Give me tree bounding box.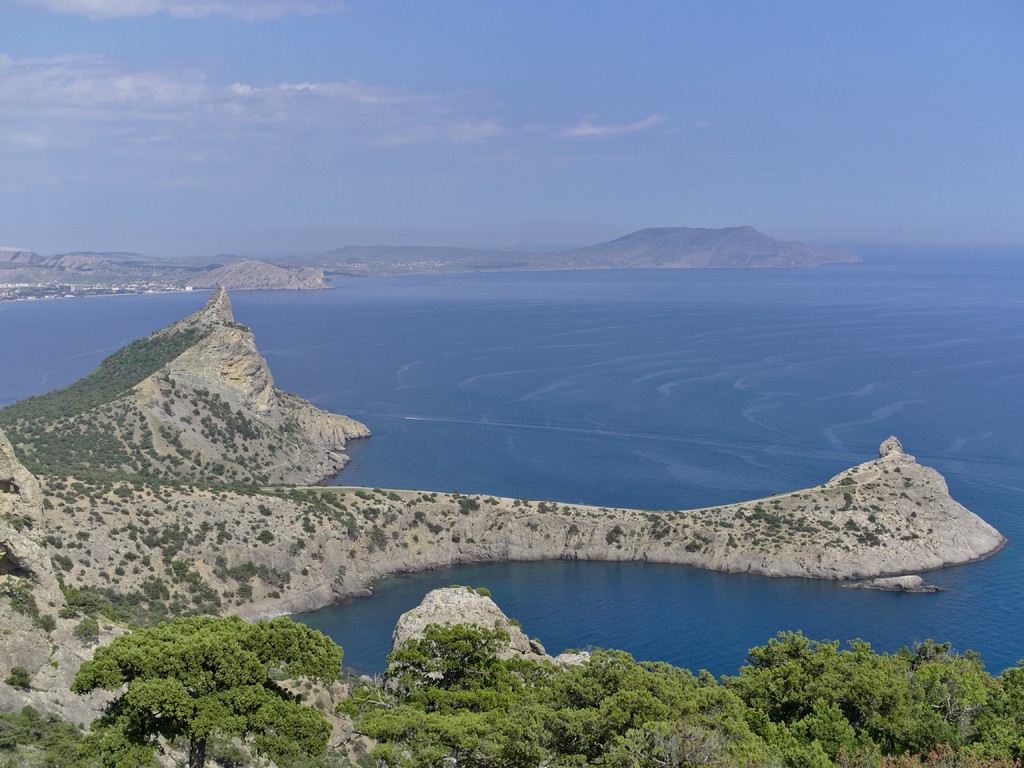
select_region(266, 588, 282, 604).
